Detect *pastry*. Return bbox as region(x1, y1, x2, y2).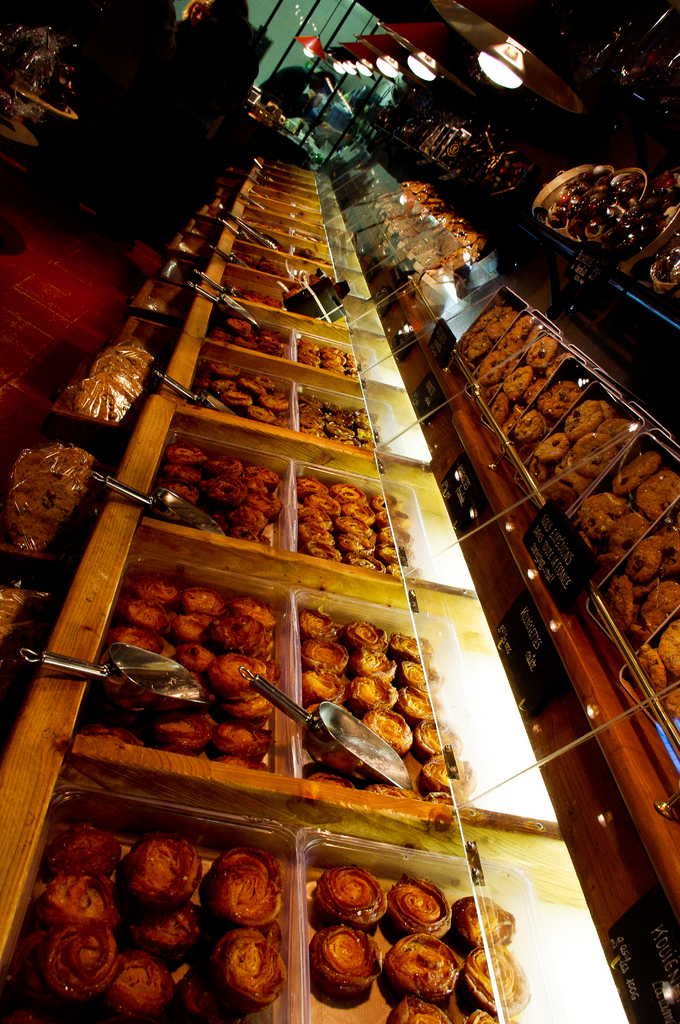
region(181, 964, 244, 1023).
